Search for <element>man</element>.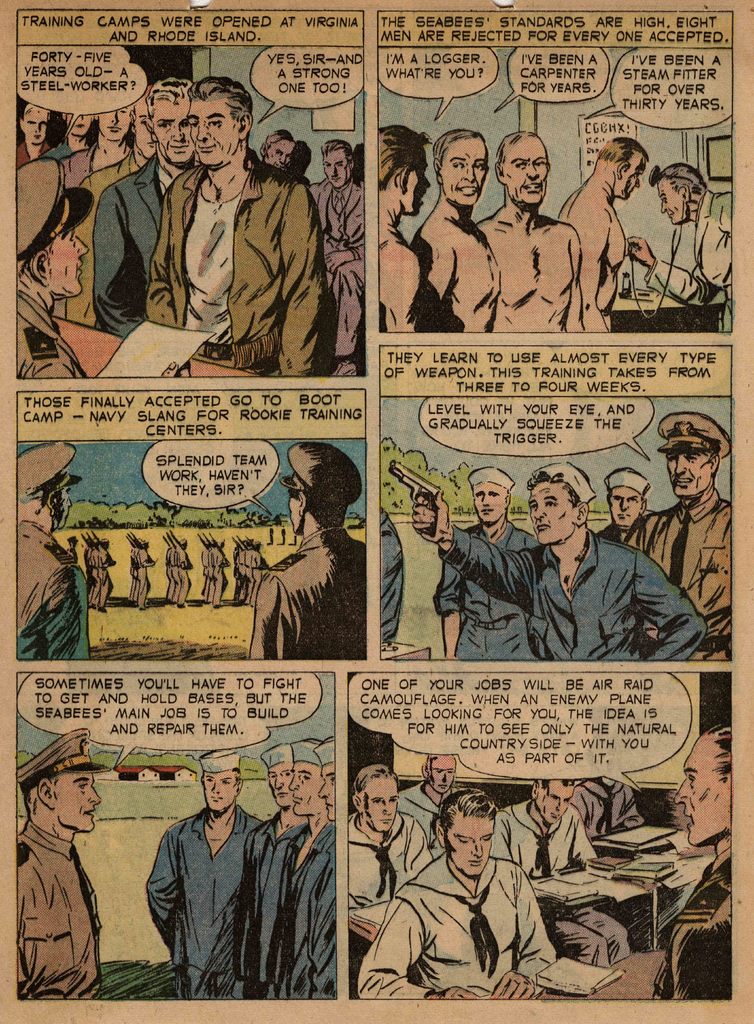
Found at {"x1": 390, "y1": 452, "x2": 708, "y2": 662}.
